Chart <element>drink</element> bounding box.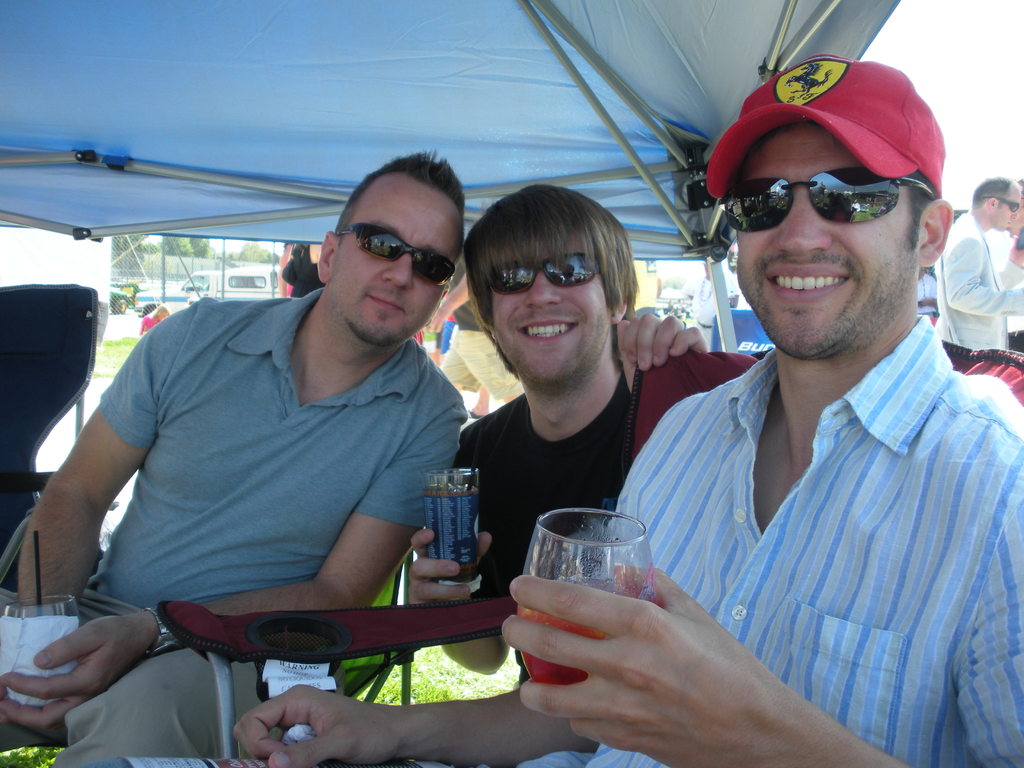
Charted: {"left": 431, "top": 570, "right": 480, "bottom": 583}.
